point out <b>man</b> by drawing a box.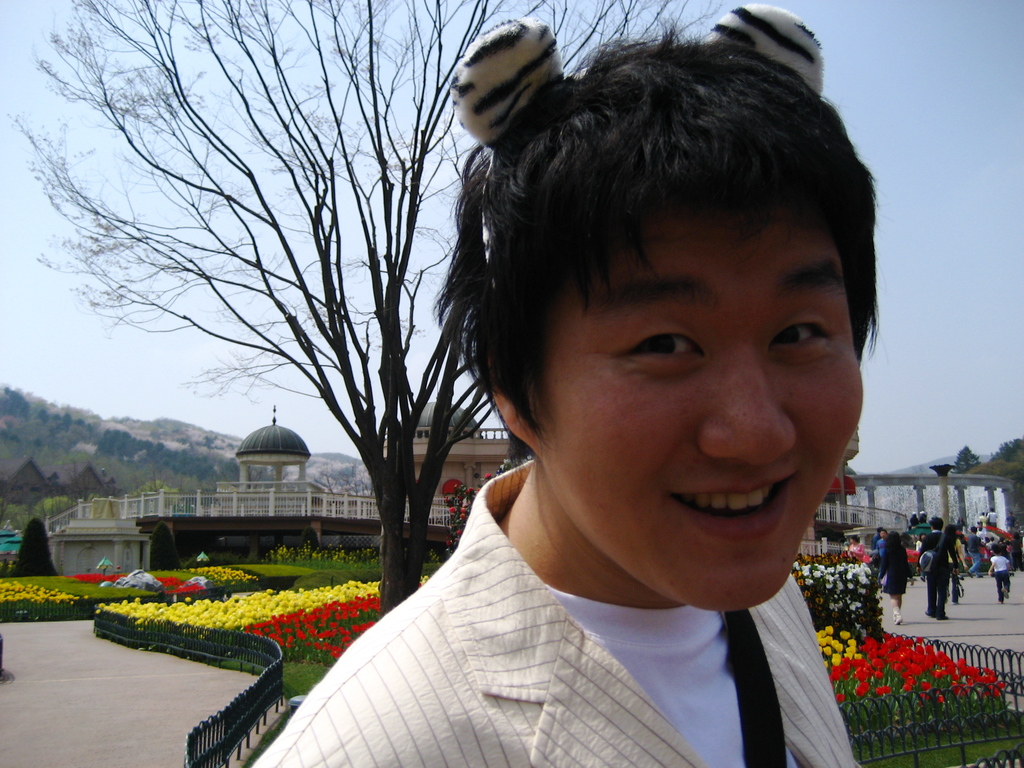
962:525:984:580.
